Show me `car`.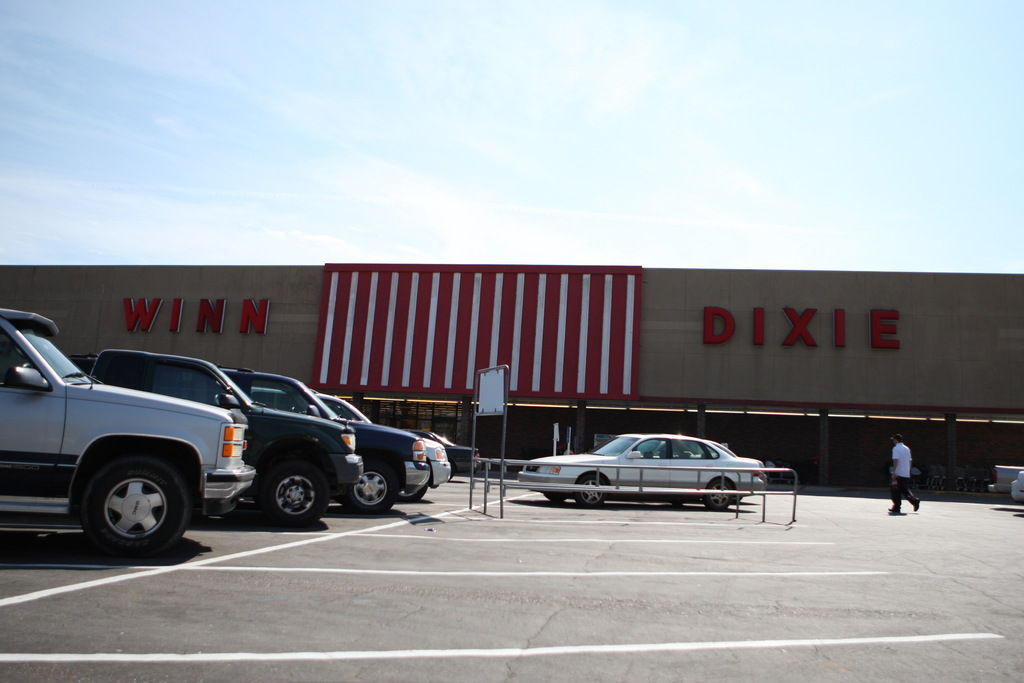
`car` is here: <bbox>514, 429, 772, 511</bbox>.
